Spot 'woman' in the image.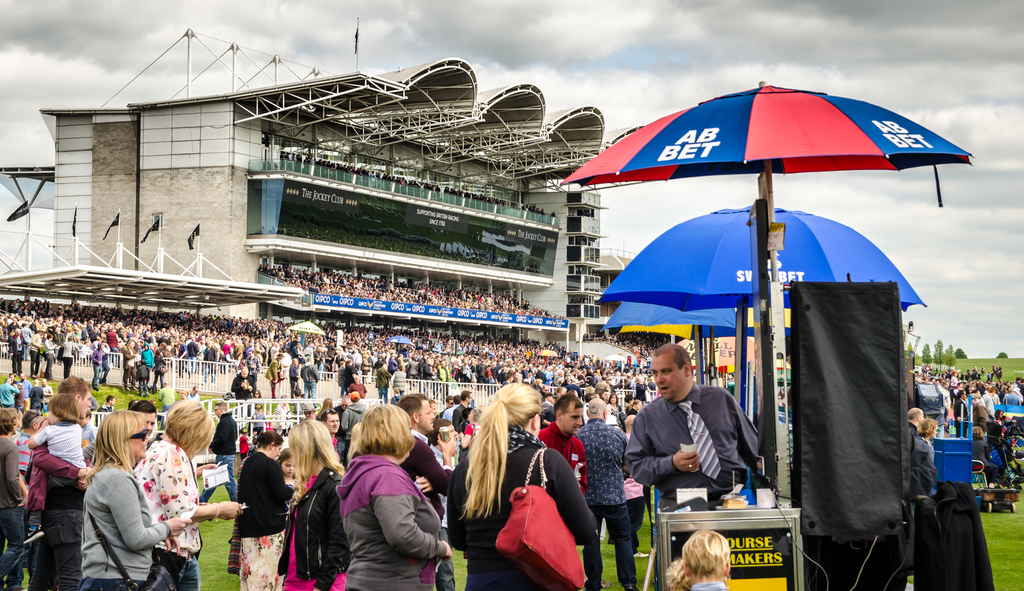
'woman' found at bbox=[228, 431, 283, 590].
